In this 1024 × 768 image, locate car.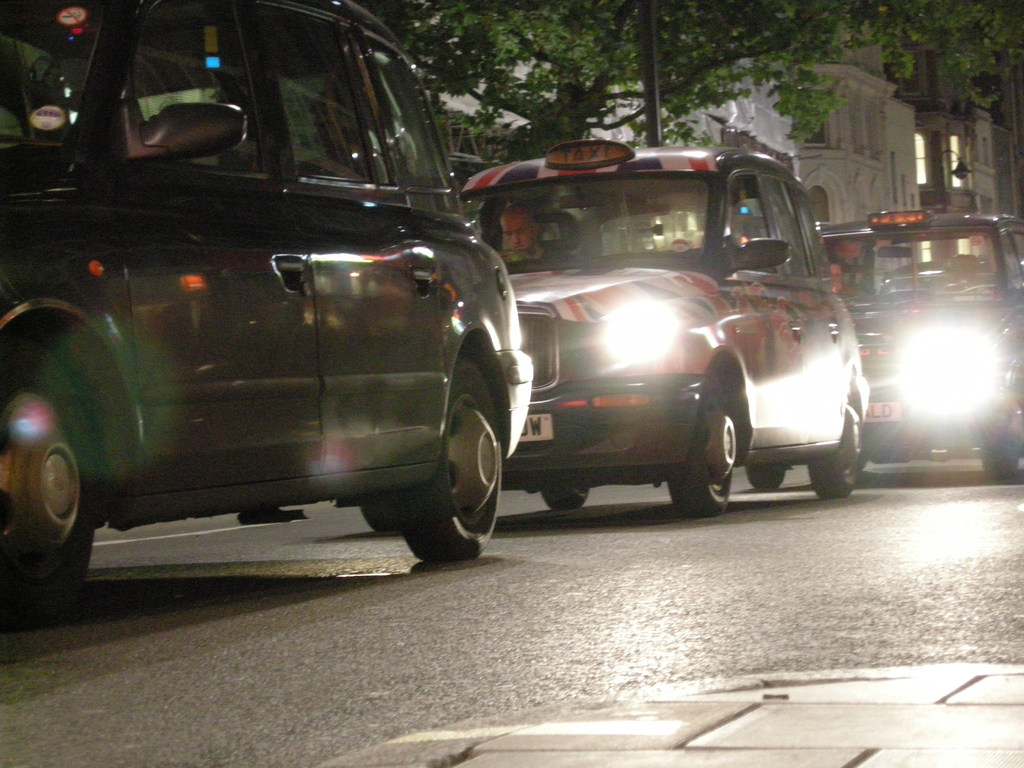
Bounding box: [left=1, top=15, right=527, bottom=618].
